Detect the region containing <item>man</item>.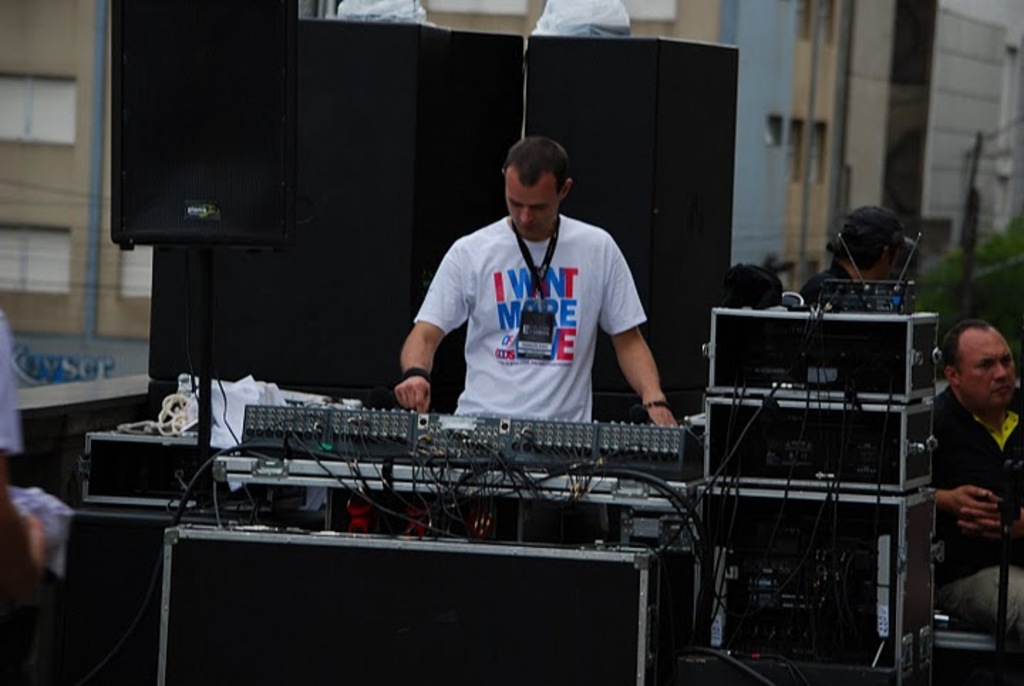
{"x1": 390, "y1": 135, "x2": 681, "y2": 430}.
